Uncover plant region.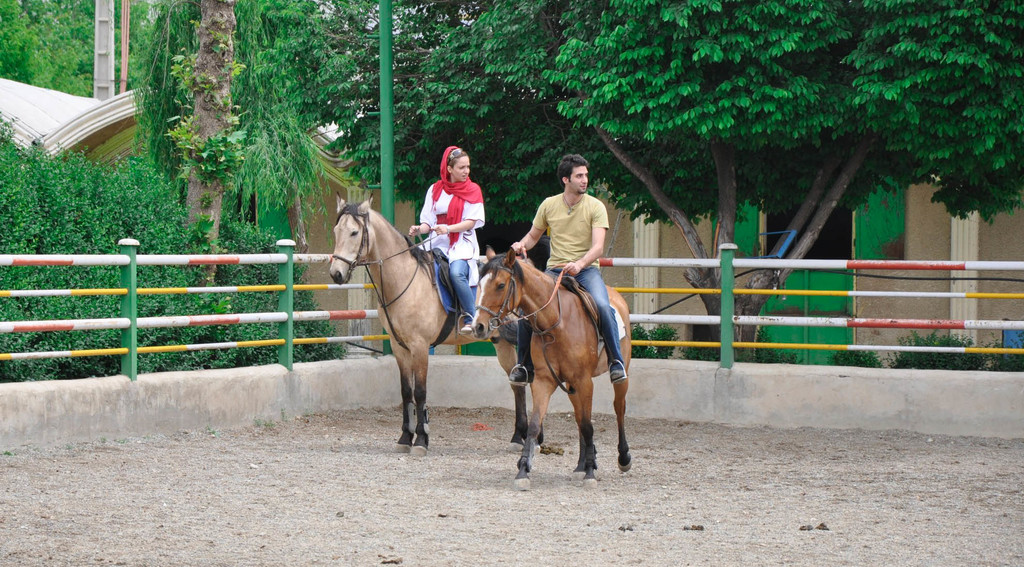
Uncovered: bbox=[998, 336, 1023, 372].
